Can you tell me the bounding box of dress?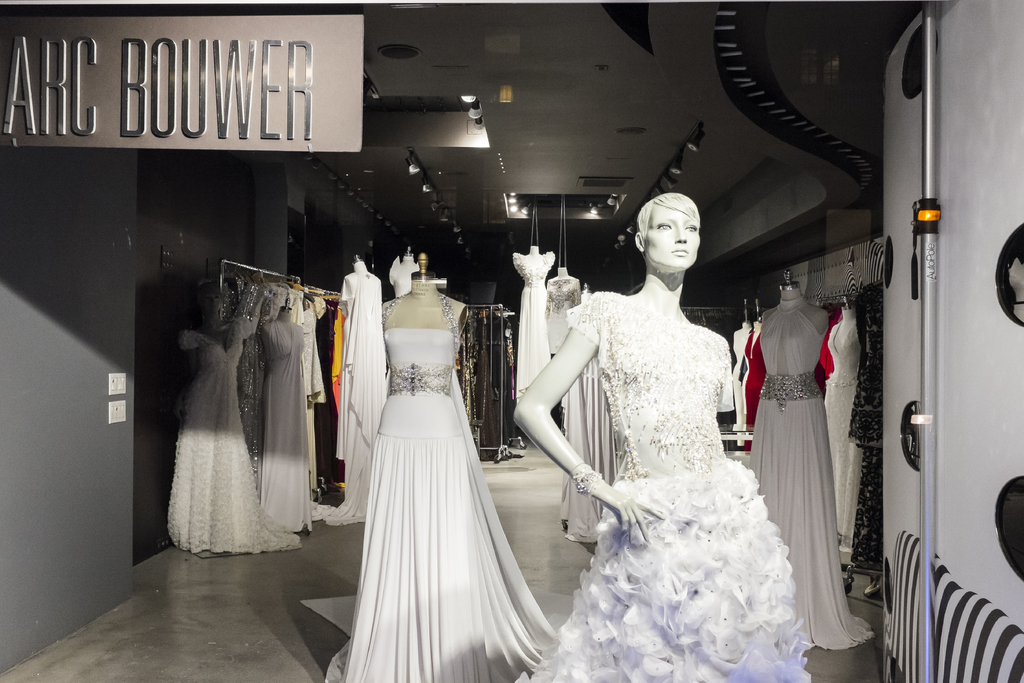
514,251,556,399.
